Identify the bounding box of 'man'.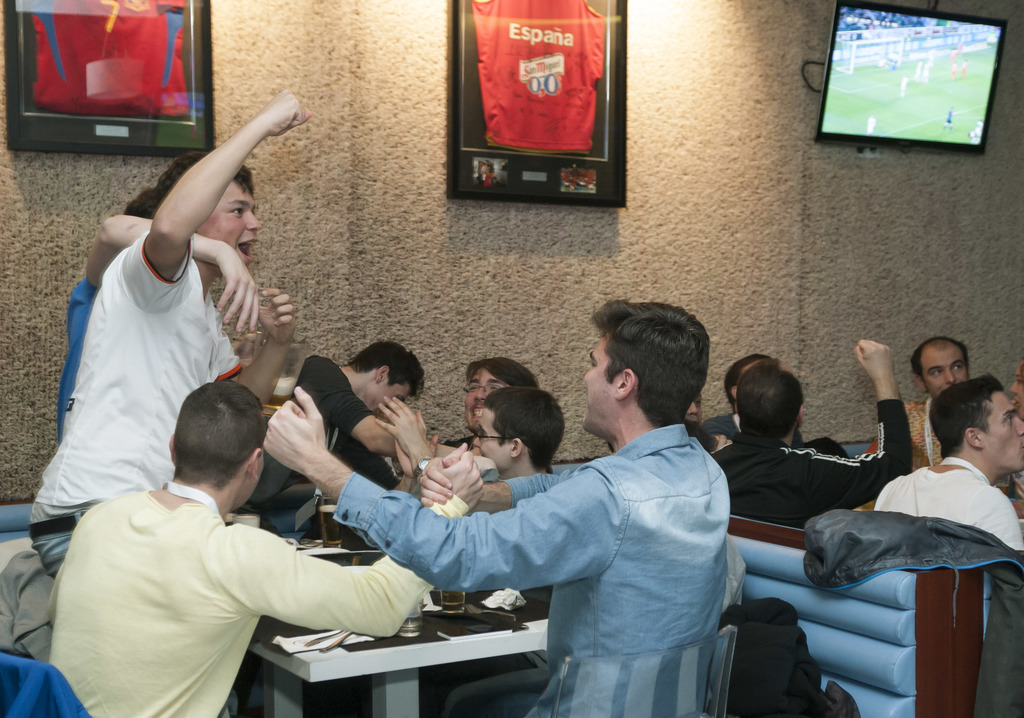
56/183/260/443.
